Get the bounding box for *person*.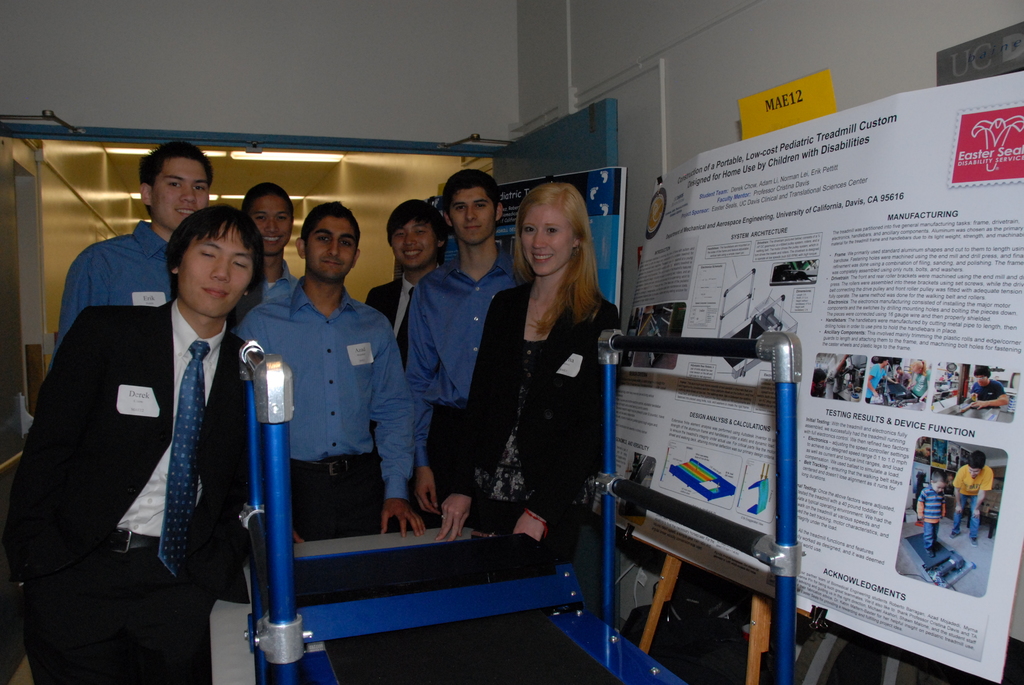
rect(865, 357, 910, 405).
